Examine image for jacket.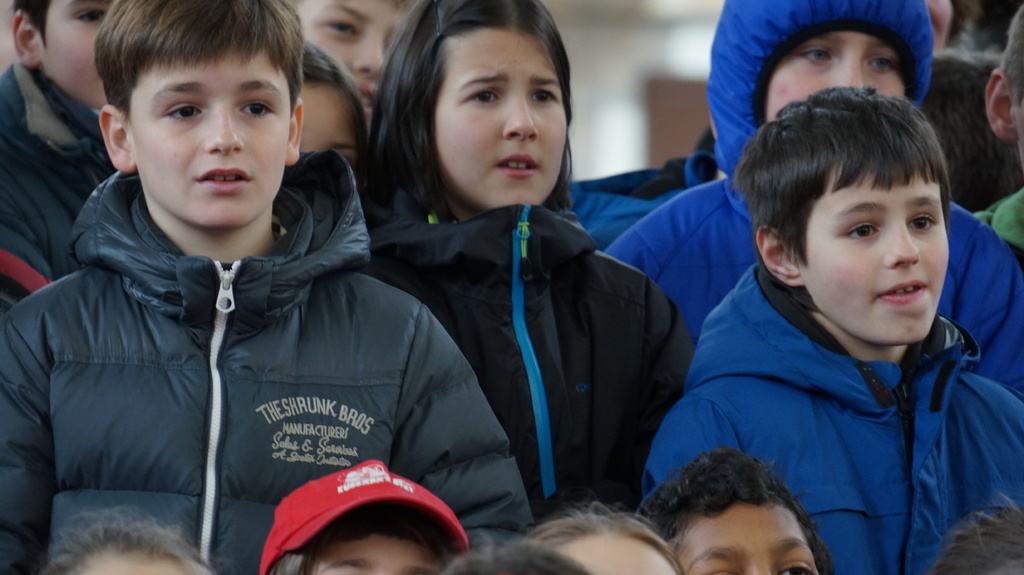
Examination result: 646 270 1023 574.
